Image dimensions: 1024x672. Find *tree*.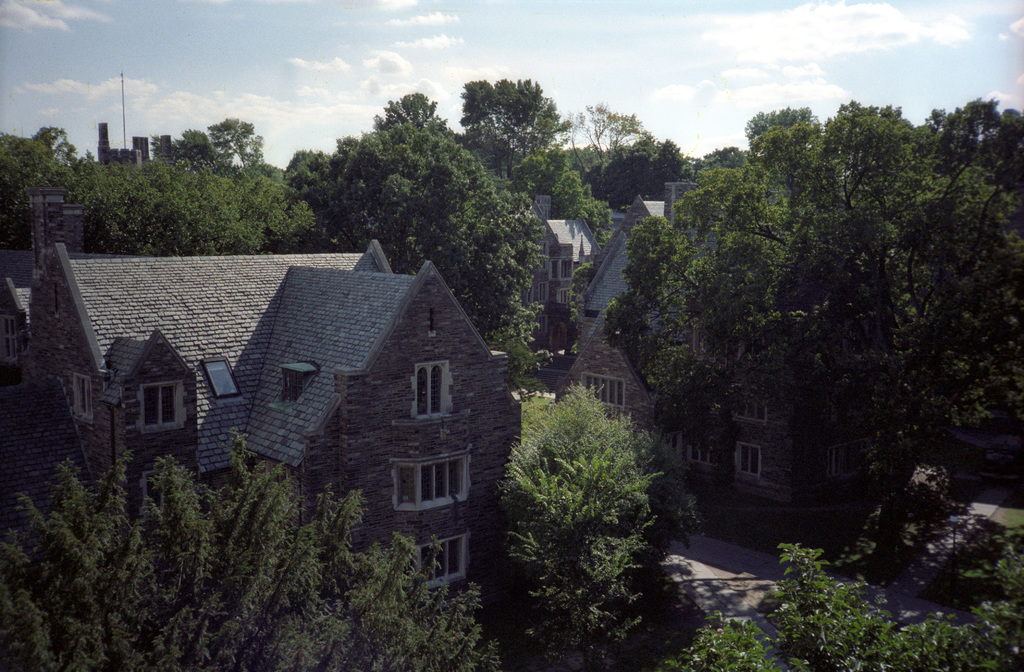
[504,384,664,664].
